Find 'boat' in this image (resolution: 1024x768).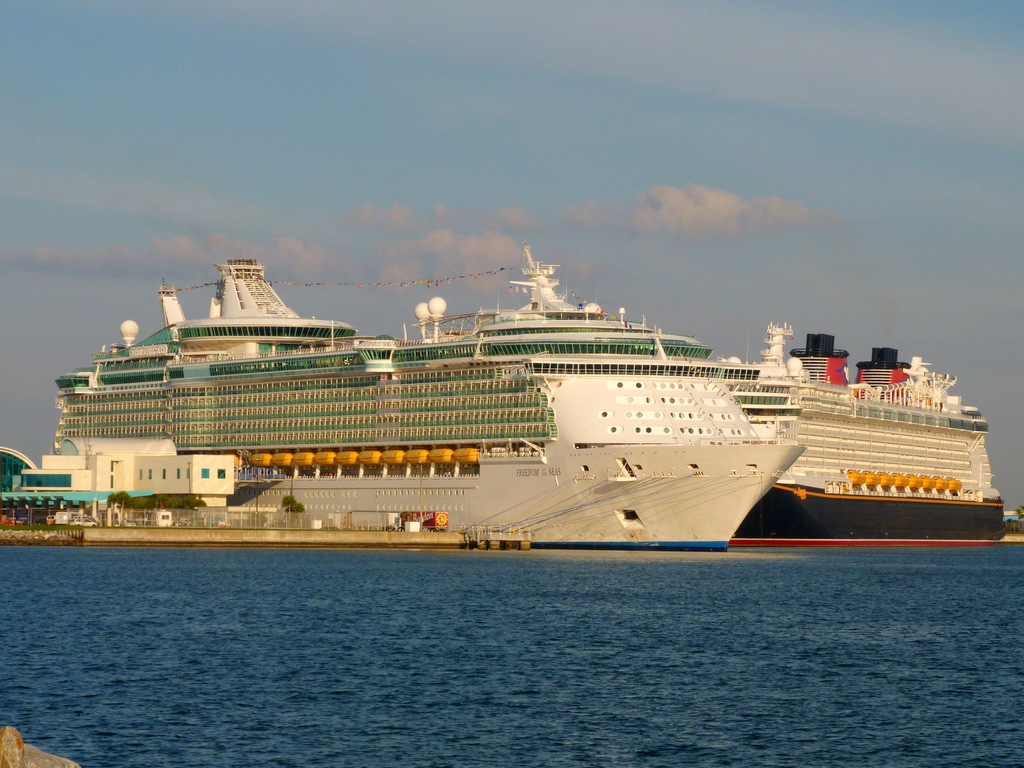
bbox(42, 250, 804, 554).
